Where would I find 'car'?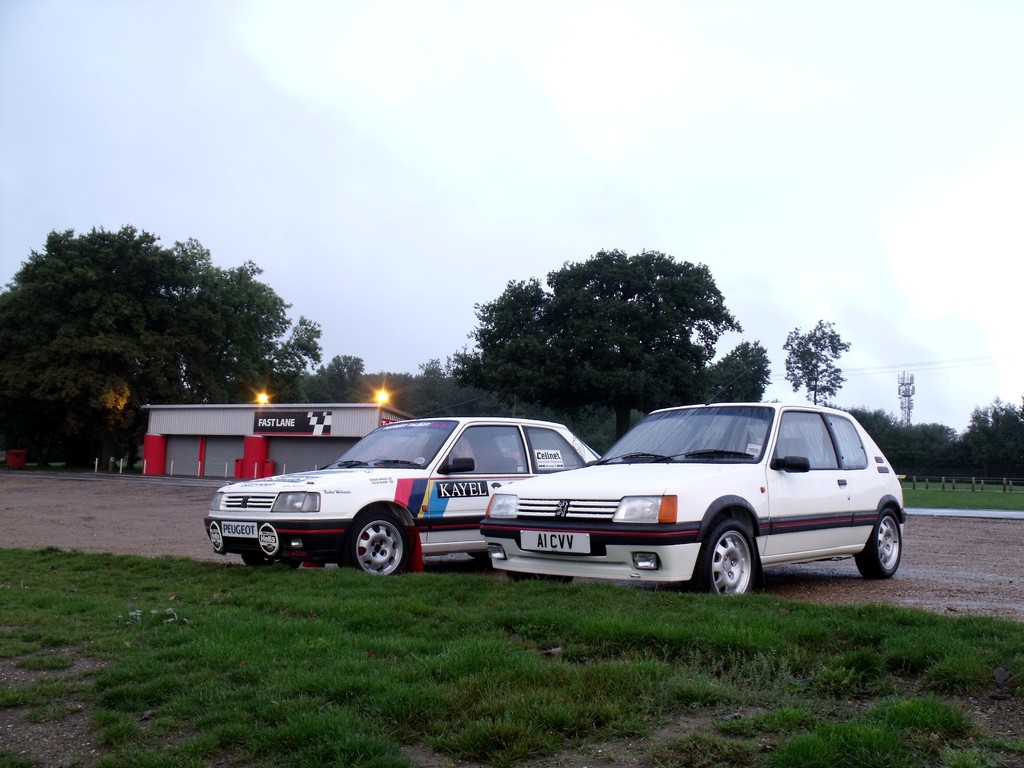
At left=204, top=419, right=602, bottom=572.
